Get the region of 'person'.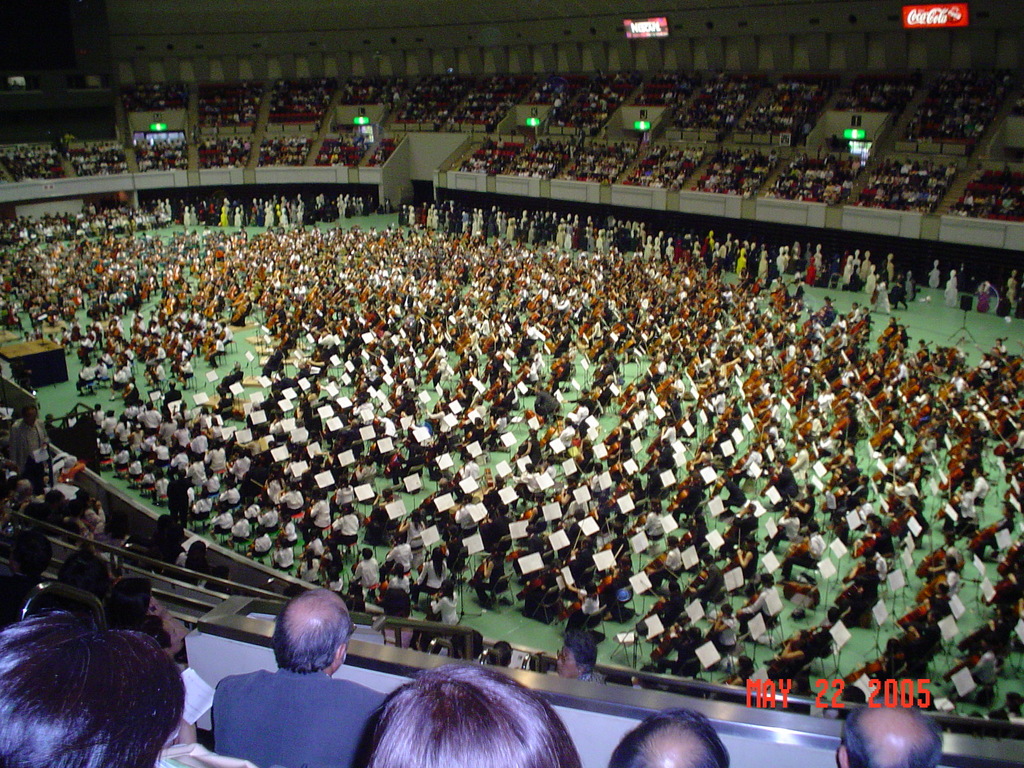
region(213, 589, 386, 767).
